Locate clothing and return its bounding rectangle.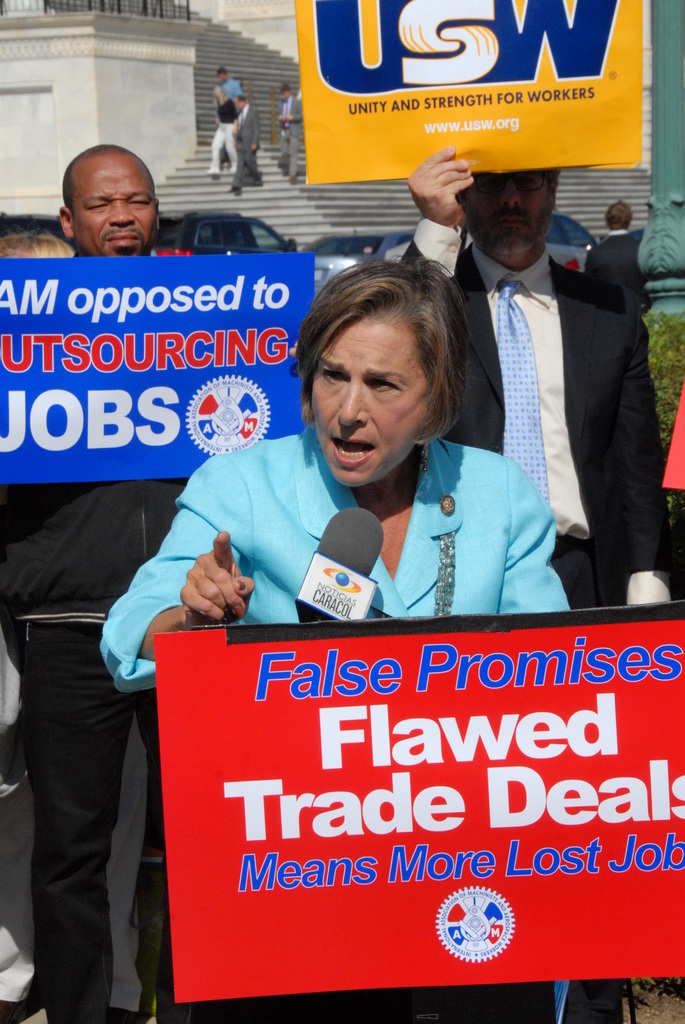
l=226, t=103, r=260, b=187.
